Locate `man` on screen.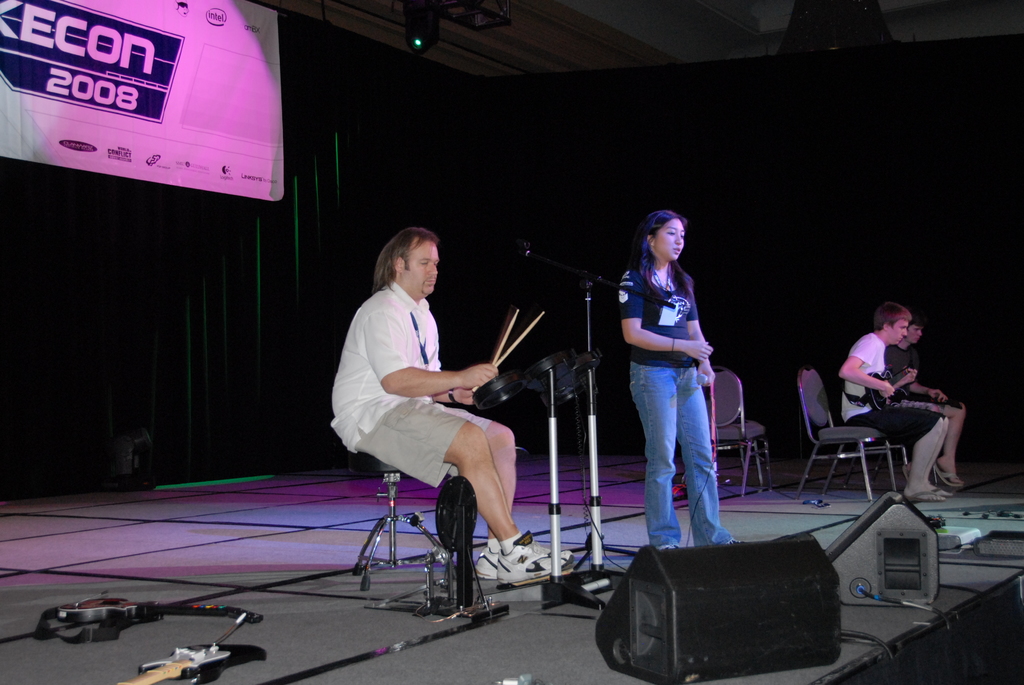
On screen at select_region(329, 225, 572, 585).
